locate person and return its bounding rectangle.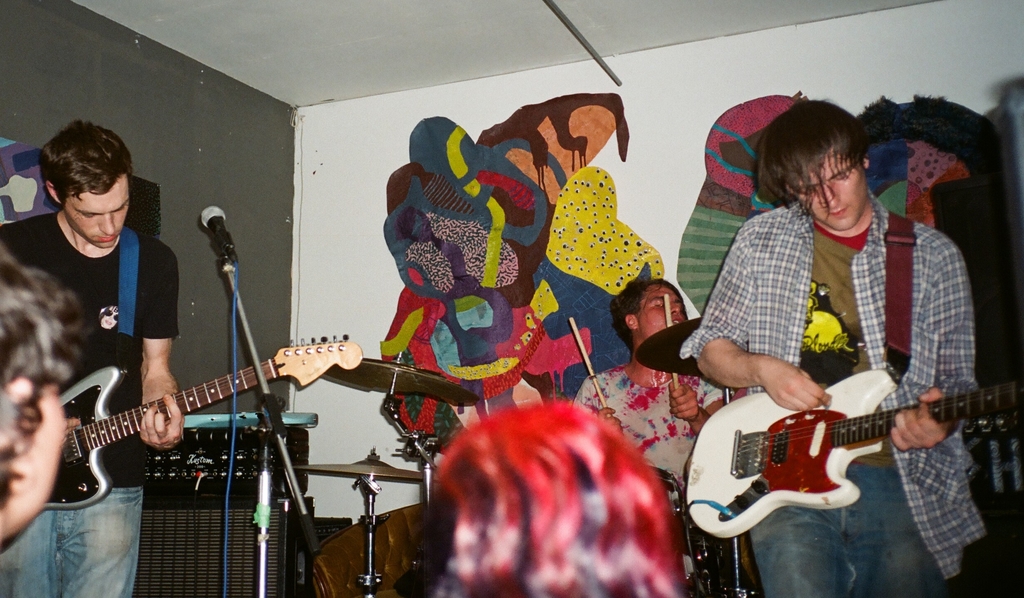
region(0, 121, 182, 597).
